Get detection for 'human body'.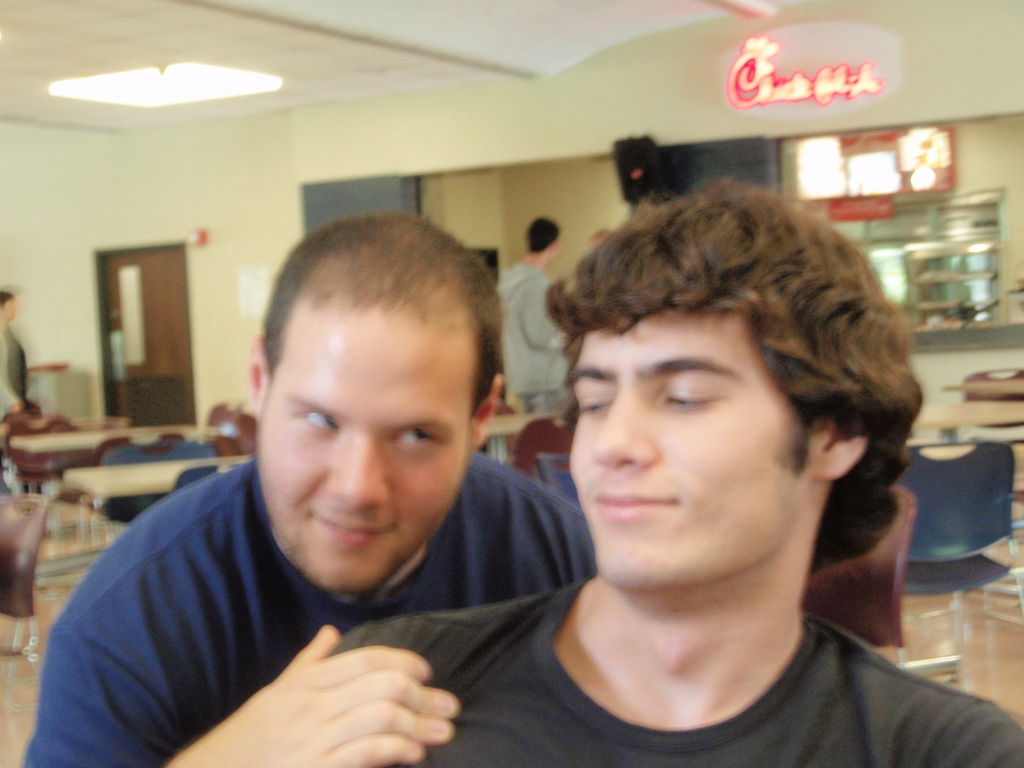
Detection: 0:312:46:442.
